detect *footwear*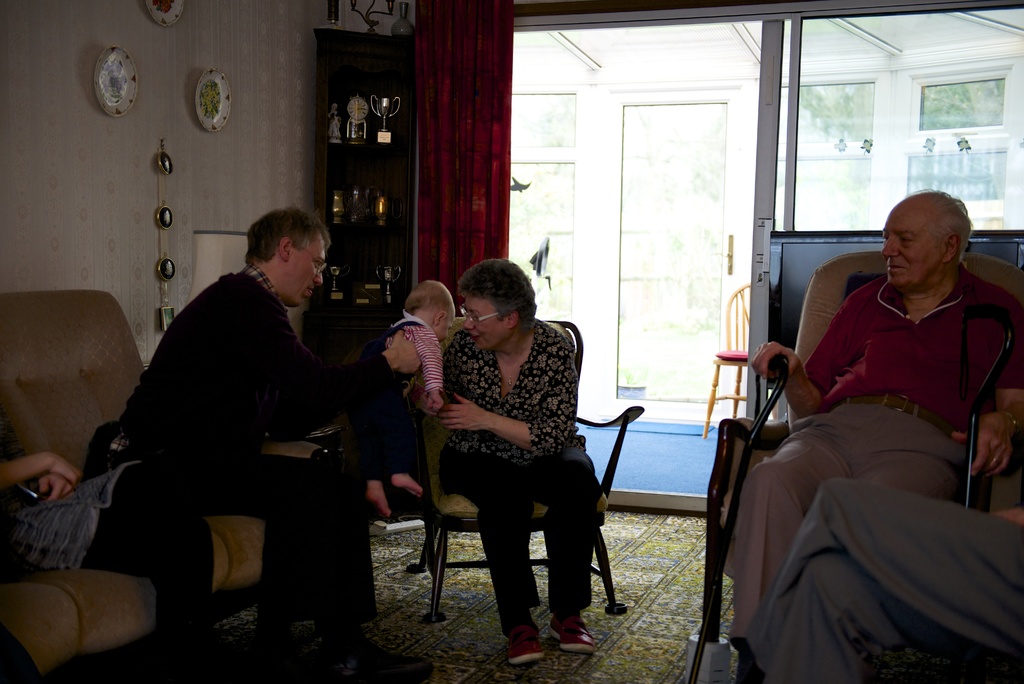
<bbox>306, 636, 436, 683</bbox>
